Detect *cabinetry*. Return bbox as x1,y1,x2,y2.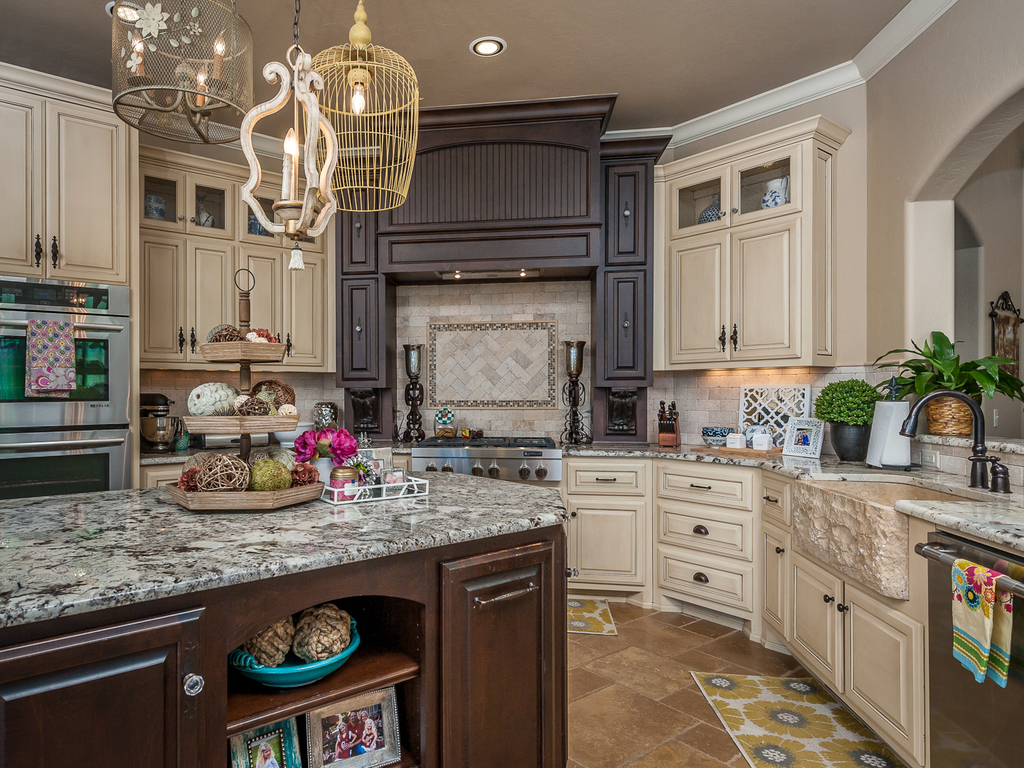
193,237,228,358.
